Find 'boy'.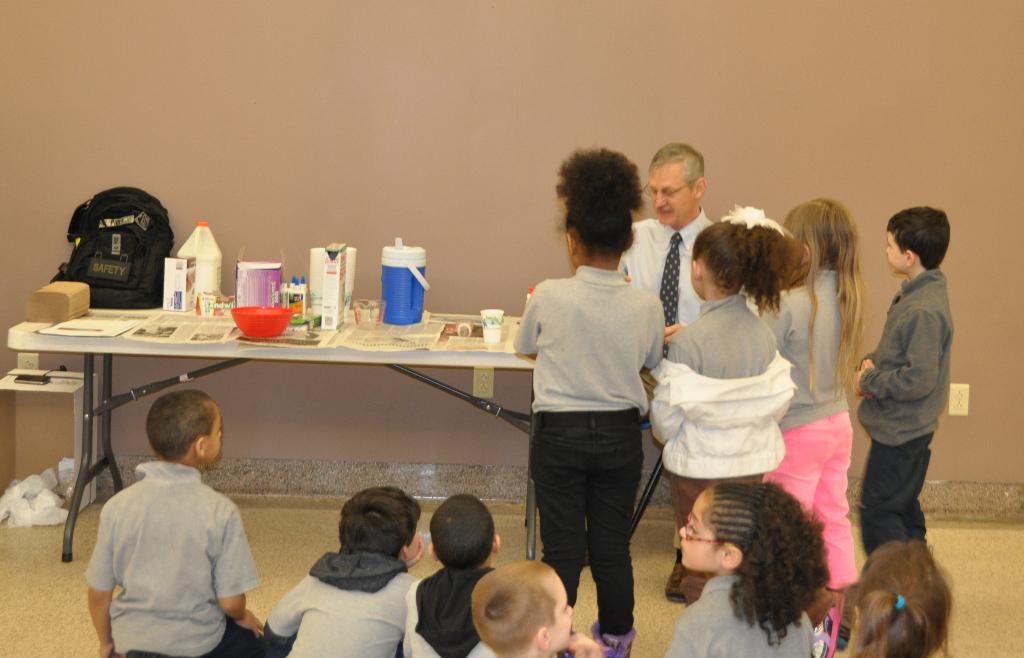
403/494/499/657.
